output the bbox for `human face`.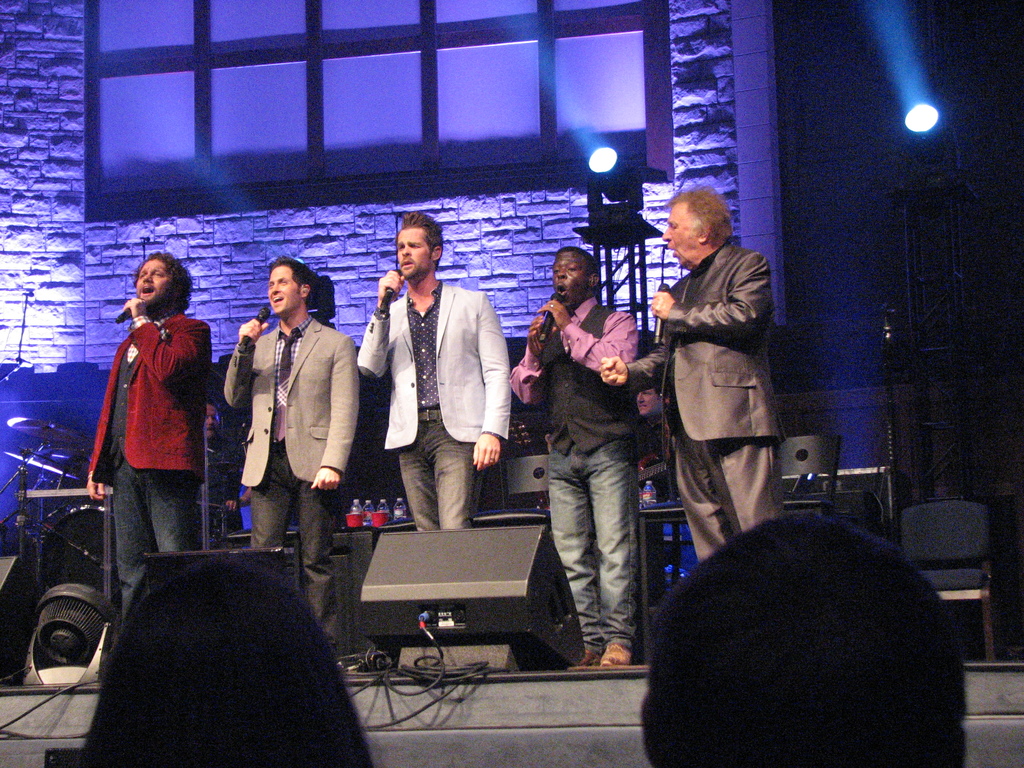
[left=267, top=266, right=299, bottom=313].
